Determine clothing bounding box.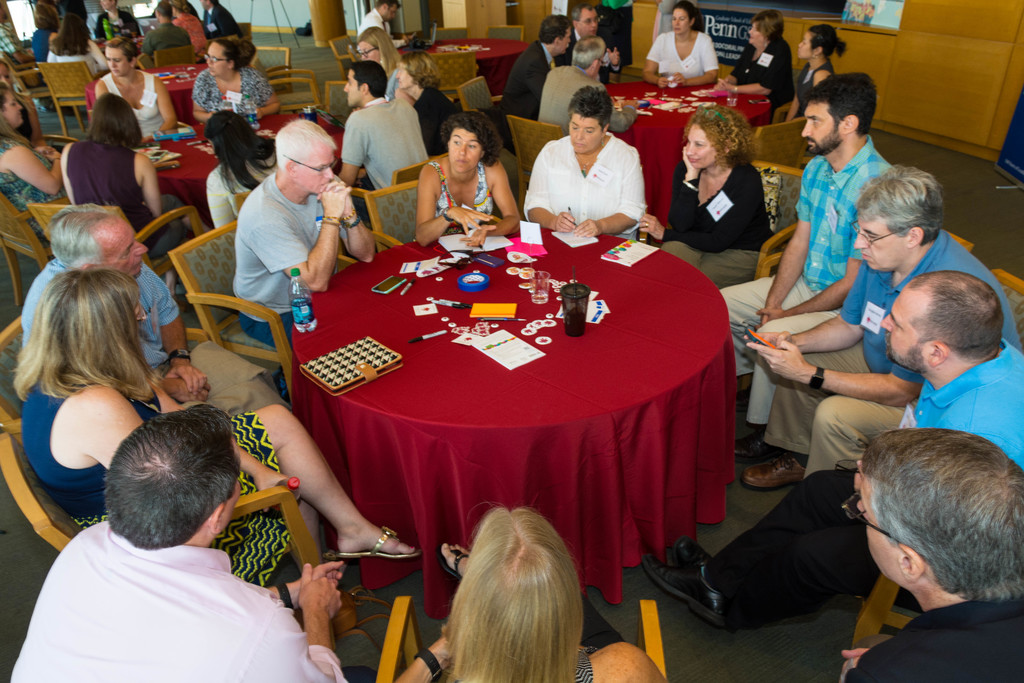
Determined: pyautogui.locateOnScreen(199, 2, 239, 40).
